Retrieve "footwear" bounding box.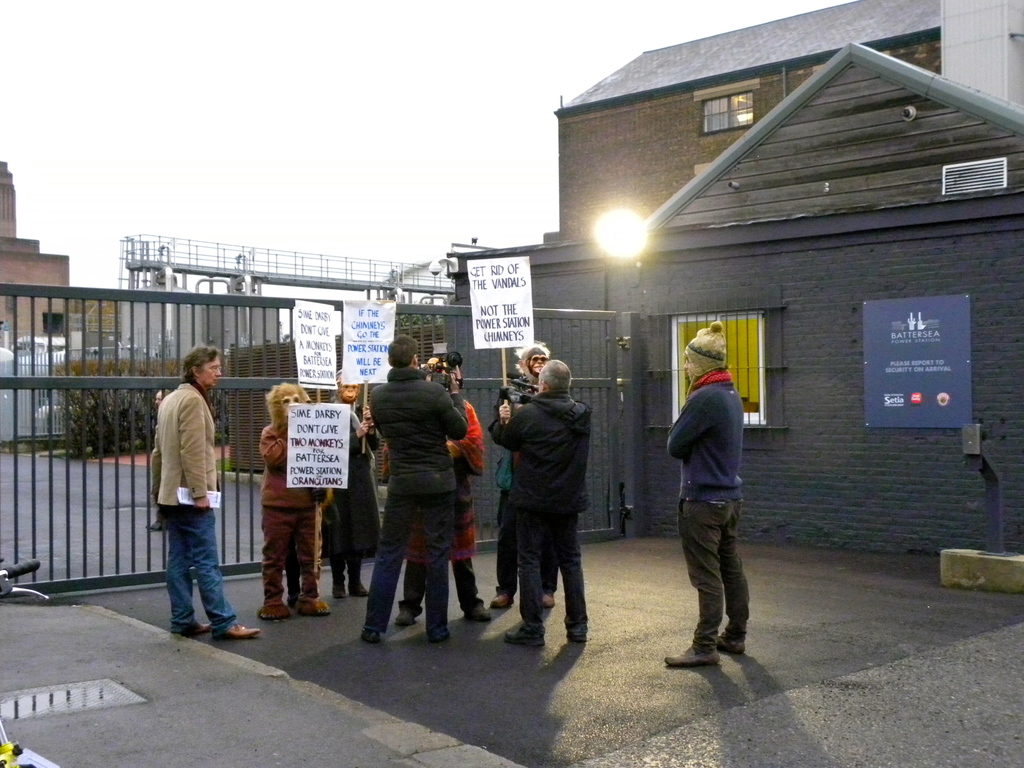
Bounding box: [x1=361, y1=626, x2=382, y2=647].
